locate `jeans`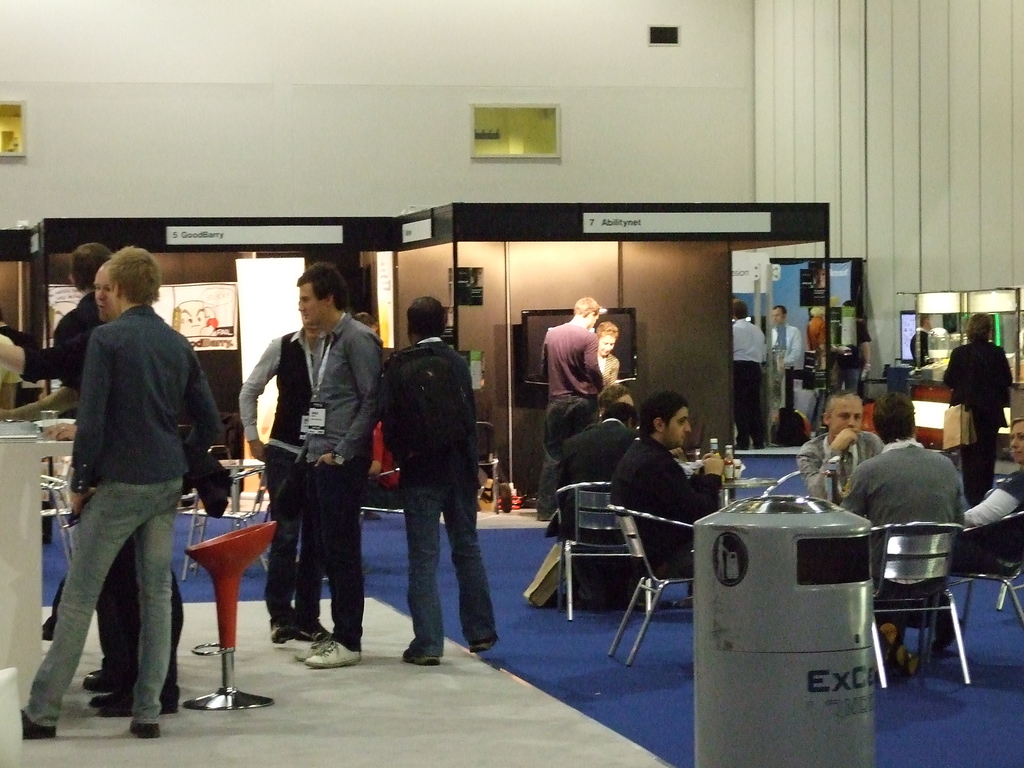
detection(302, 457, 372, 654)
